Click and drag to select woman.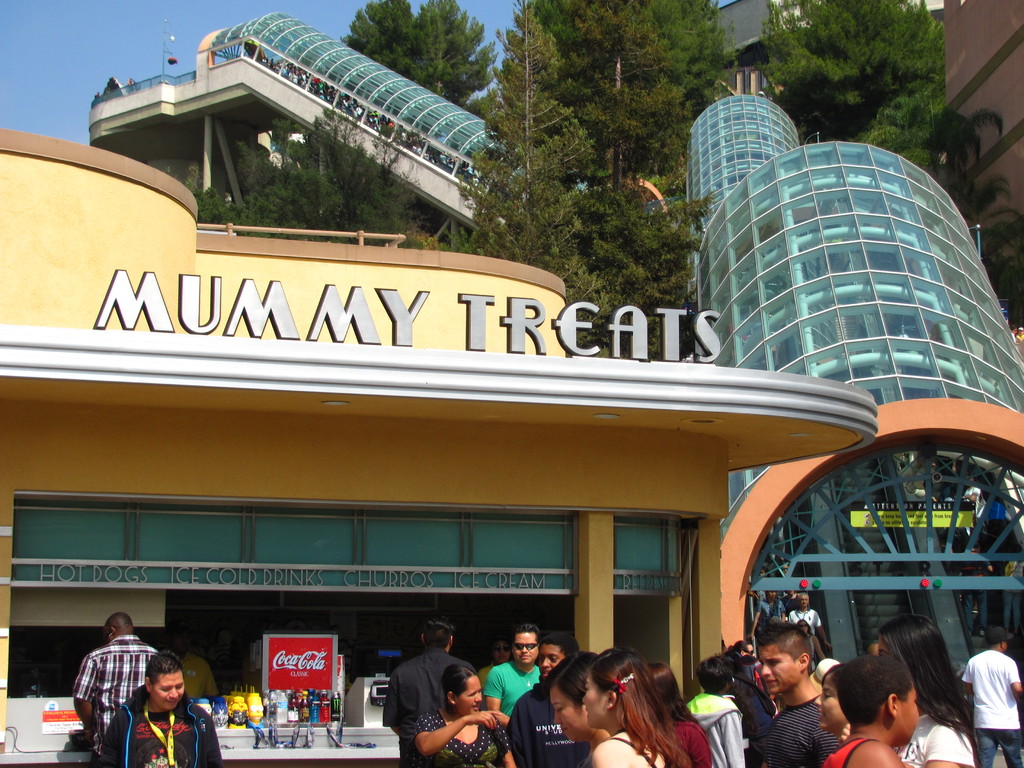
Selection: <box>813,667,849,735</box>.
